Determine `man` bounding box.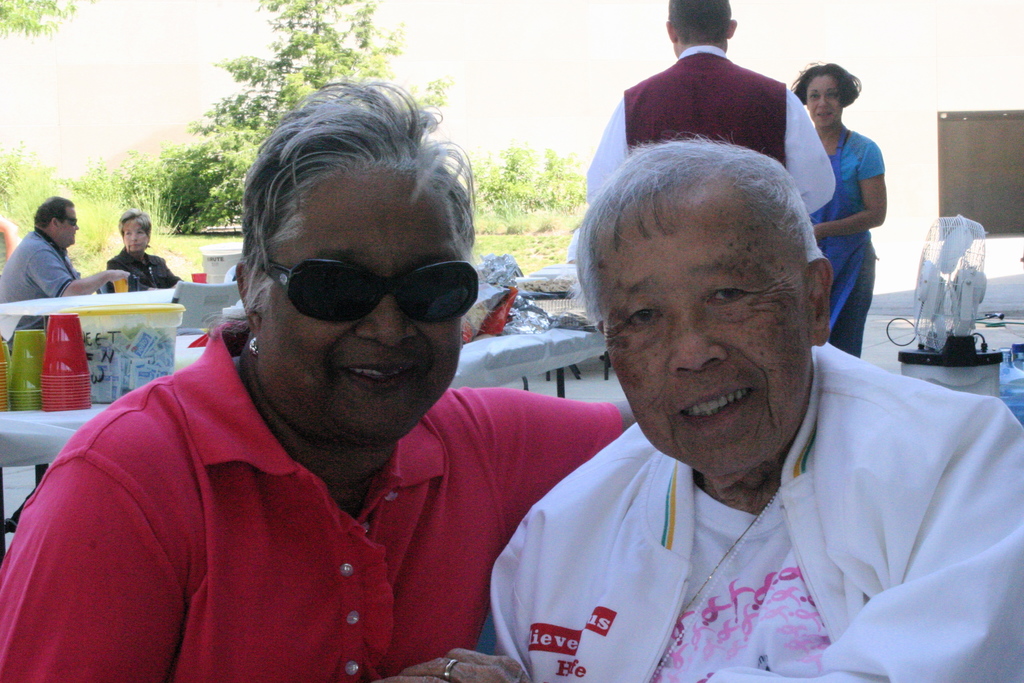
Determined: <region>492, 136, 1023, 682</region>.
